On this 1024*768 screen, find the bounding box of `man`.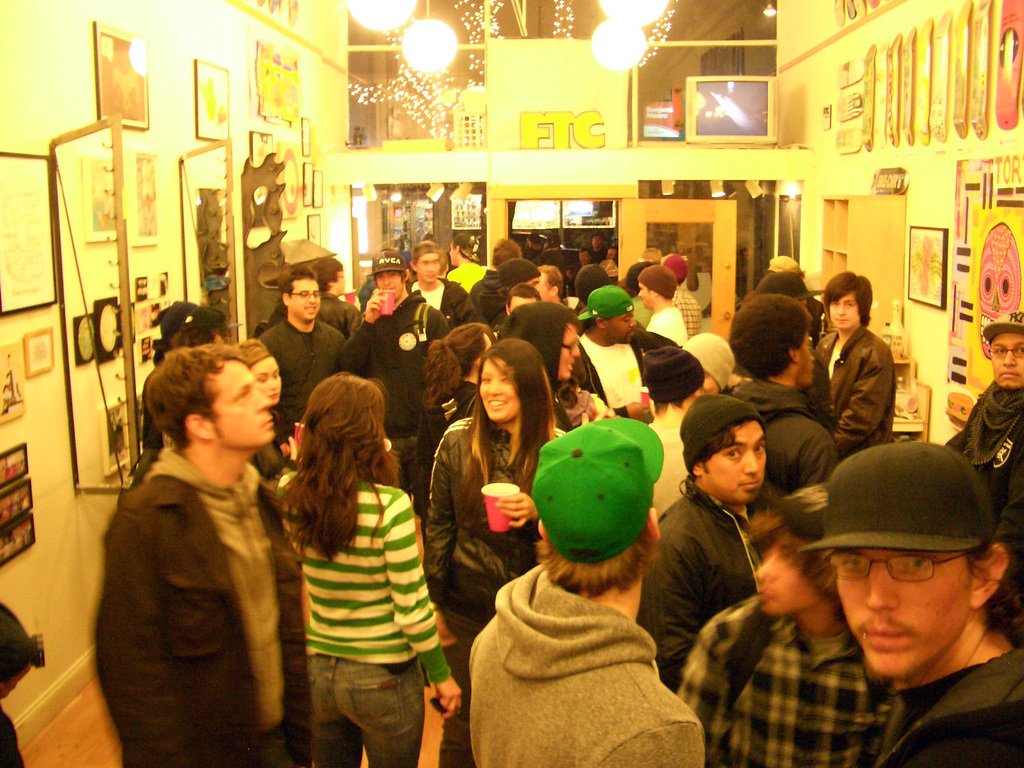
Bounding box: box=[97, 345, 319, 767].
